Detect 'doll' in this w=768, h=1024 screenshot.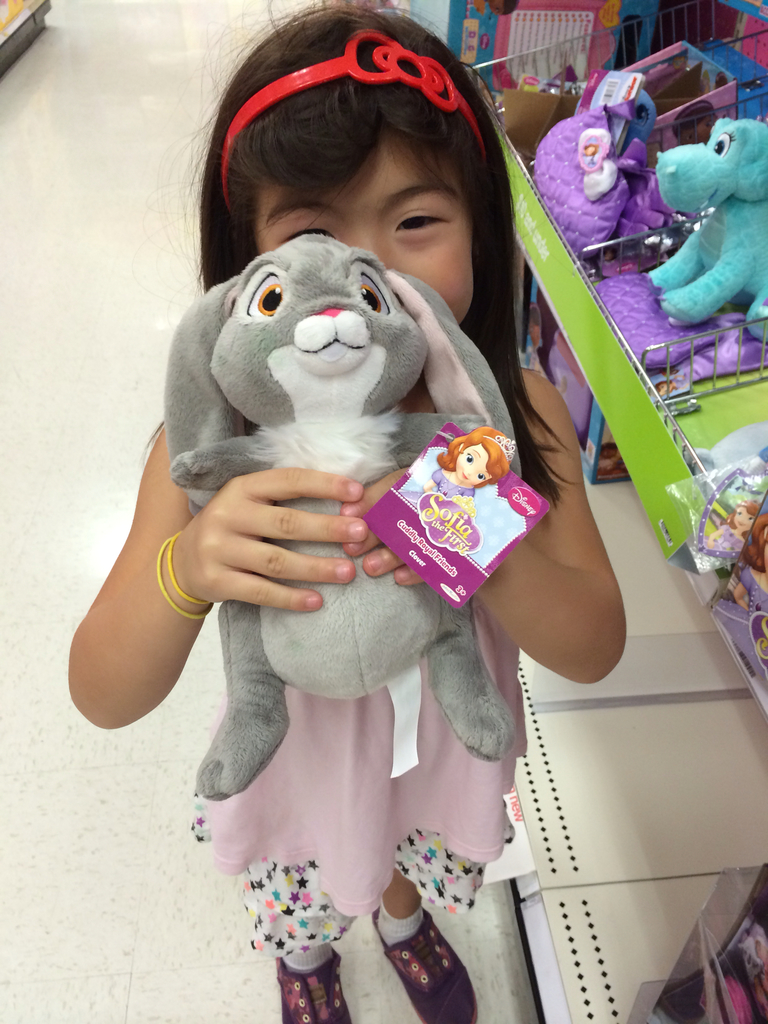
Detection: [127, 172, 548, 806].
